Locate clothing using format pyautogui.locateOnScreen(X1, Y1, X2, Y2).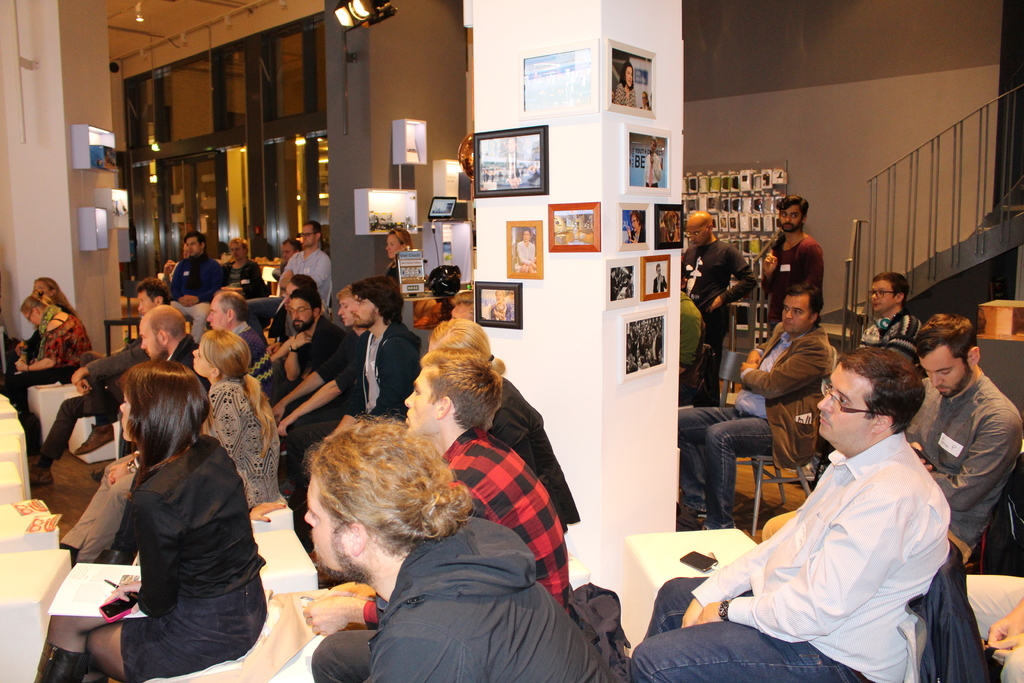
pyautogui.locateOnScreen(364, 517, 625, 682).
